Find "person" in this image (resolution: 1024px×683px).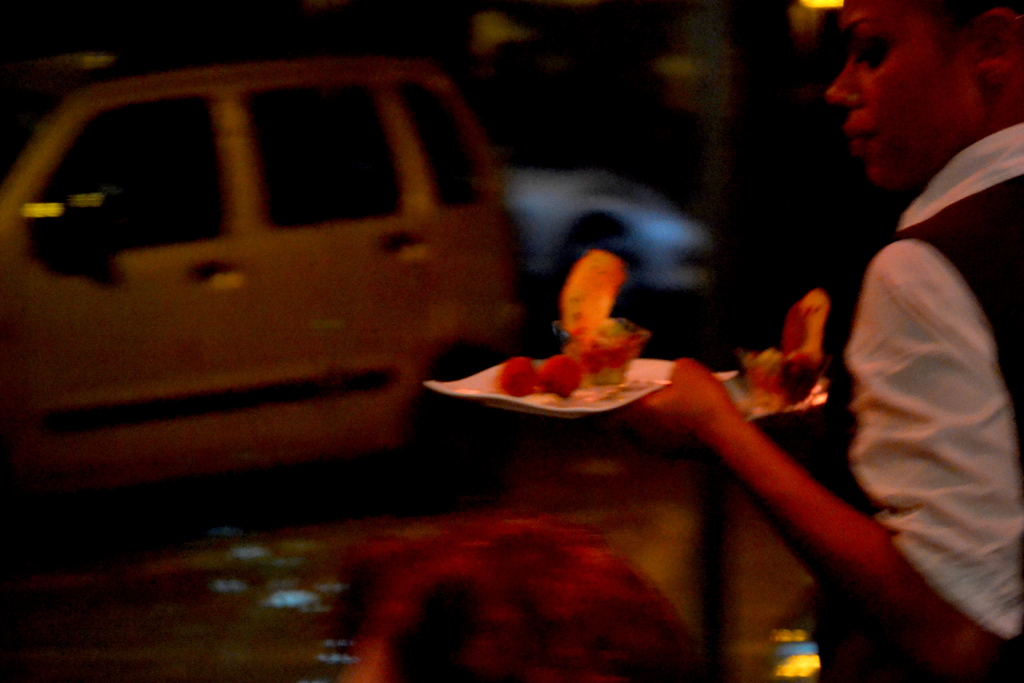
632/4/1023/671.
